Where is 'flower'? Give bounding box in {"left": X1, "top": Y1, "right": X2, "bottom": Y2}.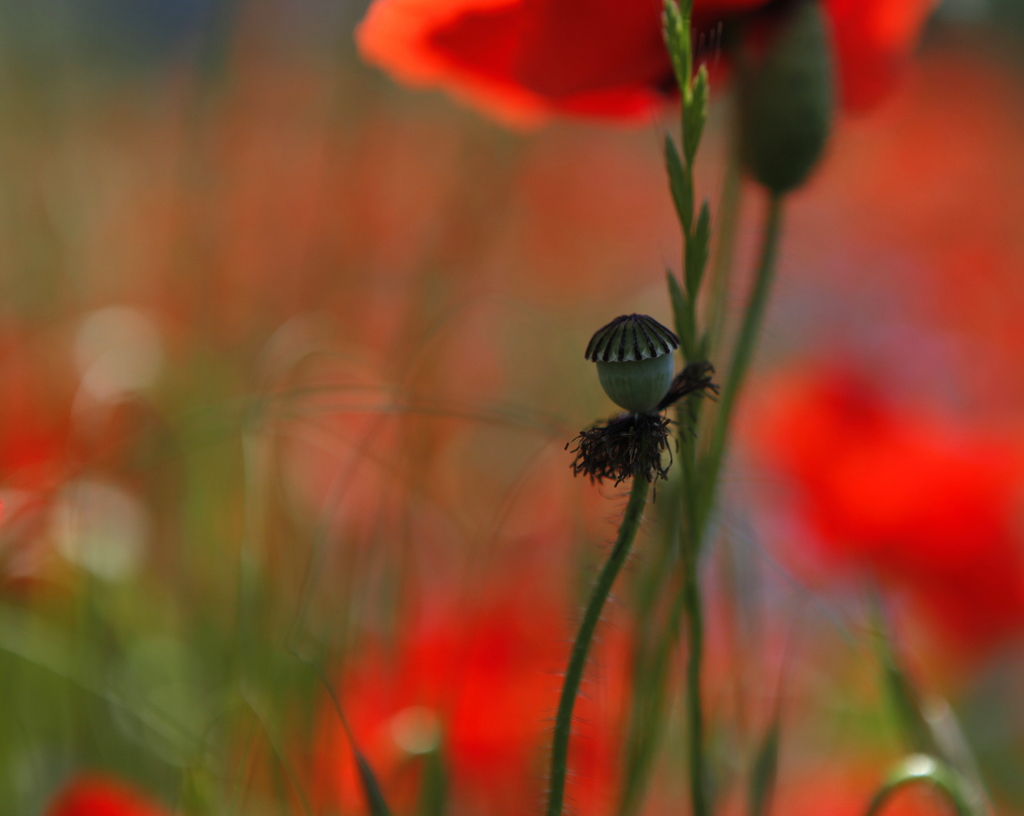
{"left": 739, "top": 355, "right": 1023, "bottom": 682}.
